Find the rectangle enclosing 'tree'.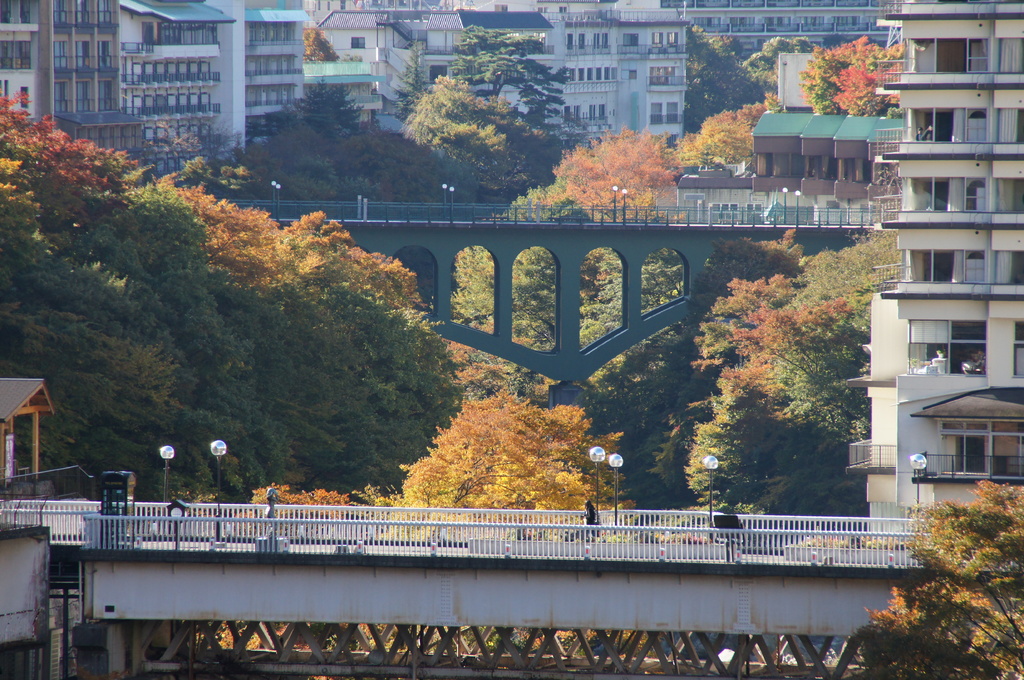
select_region(676, 129, 700, 166).
